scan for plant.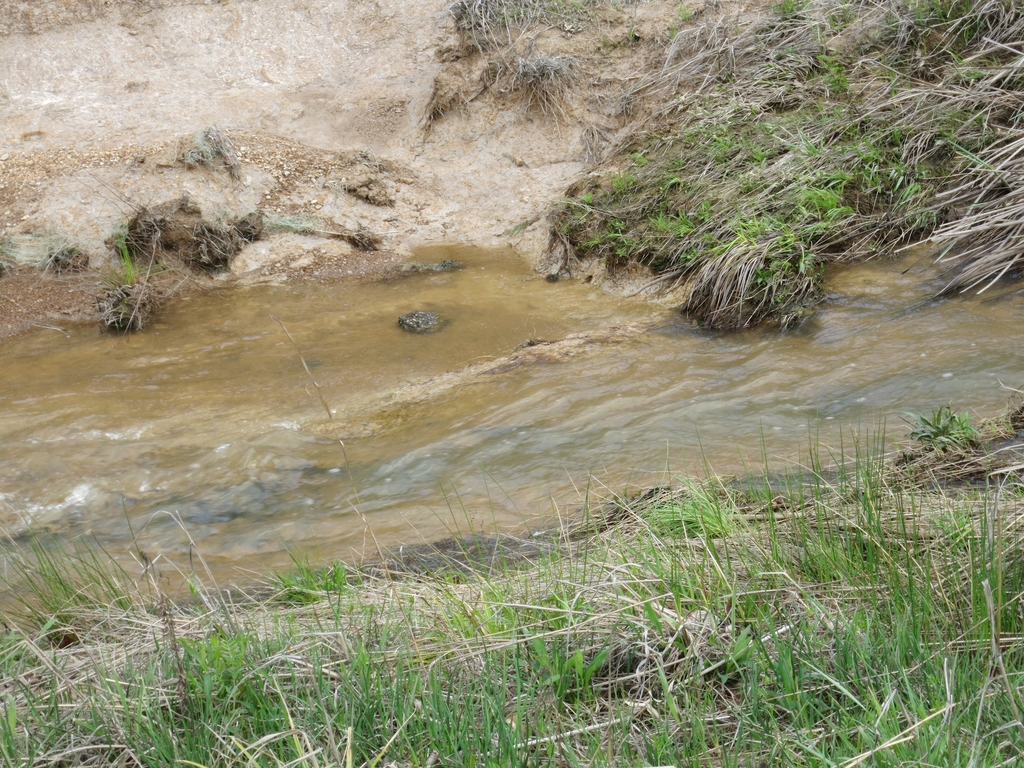
Scan result: bbox(911, 205, 936, 230).
